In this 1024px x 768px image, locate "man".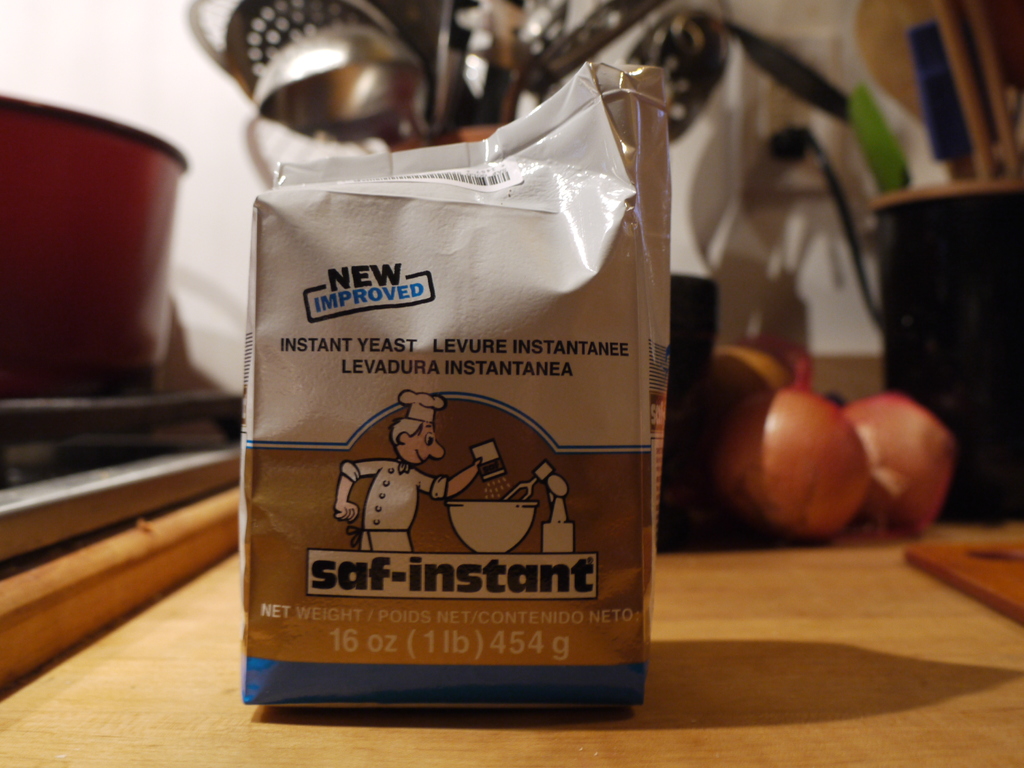
Bounding box: [337,390,479,556].
